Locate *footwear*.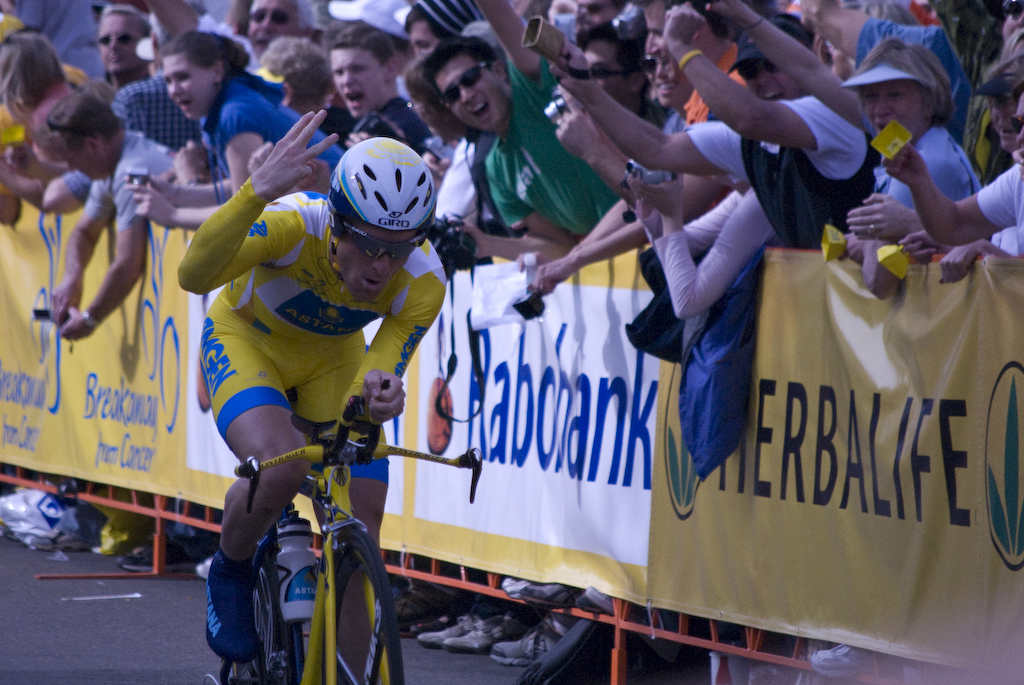
Bounding box: rect(121, 537, 191, 576).
